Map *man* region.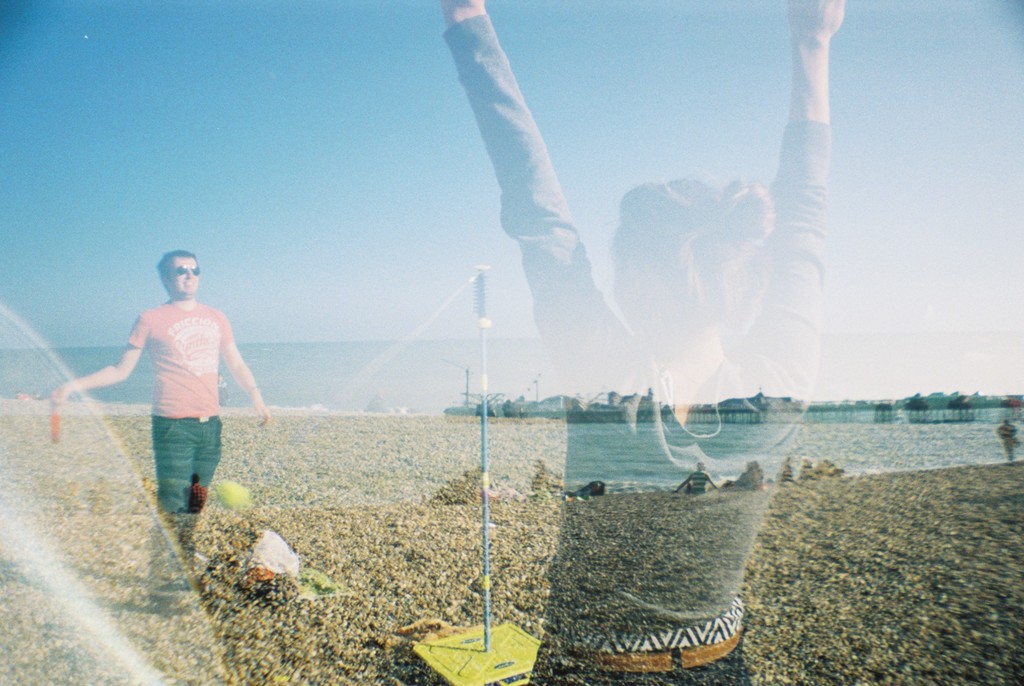
Mapped to [50, 245, 266, 610].
